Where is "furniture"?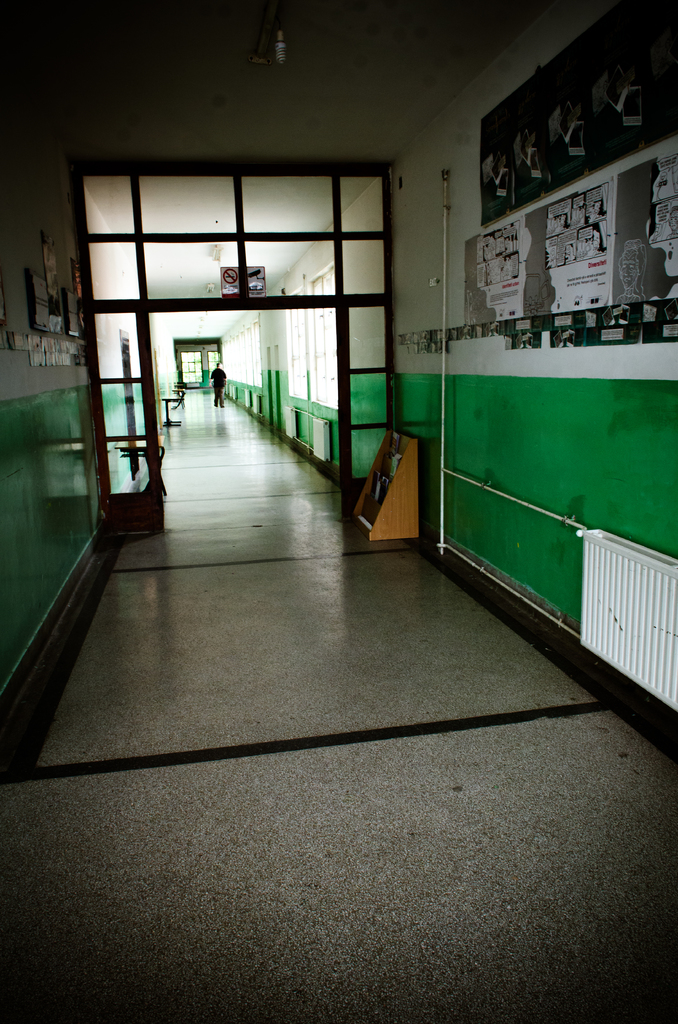
163 397 182 428.
